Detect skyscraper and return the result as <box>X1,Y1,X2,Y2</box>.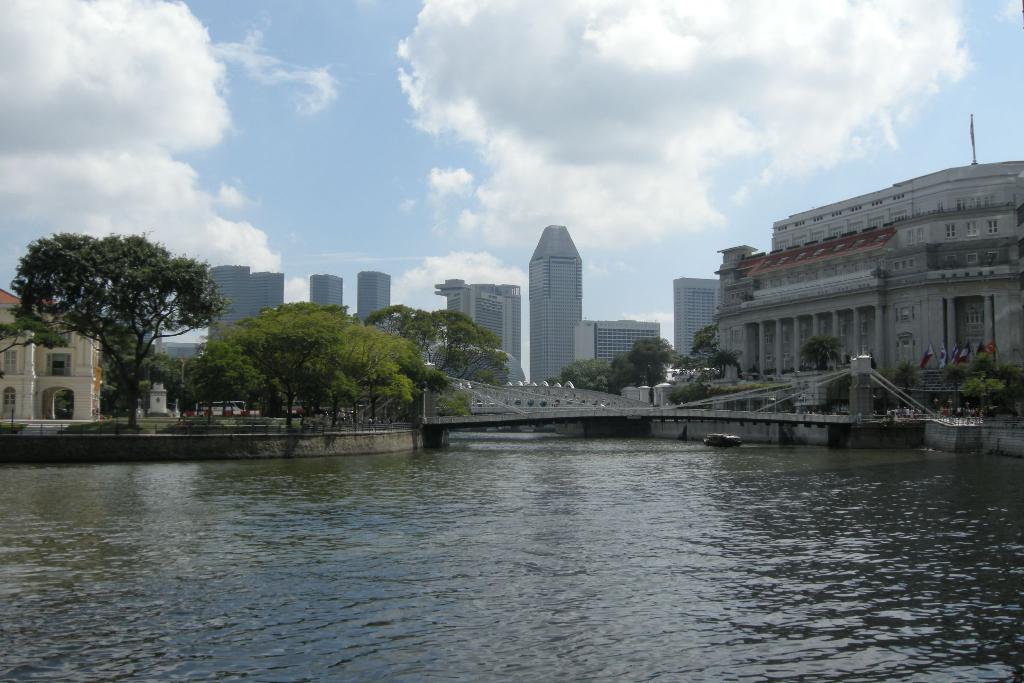
<box>199,257,289,349</box>.
